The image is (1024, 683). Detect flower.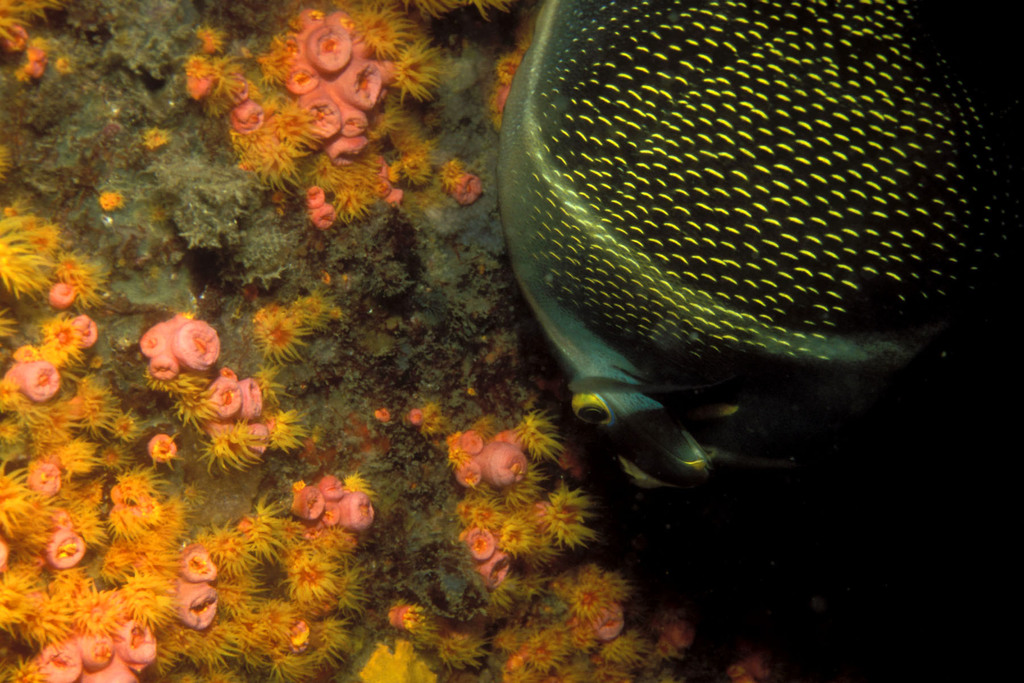
Detection: <bbox>320, 475, 345, 500</bbox>.
